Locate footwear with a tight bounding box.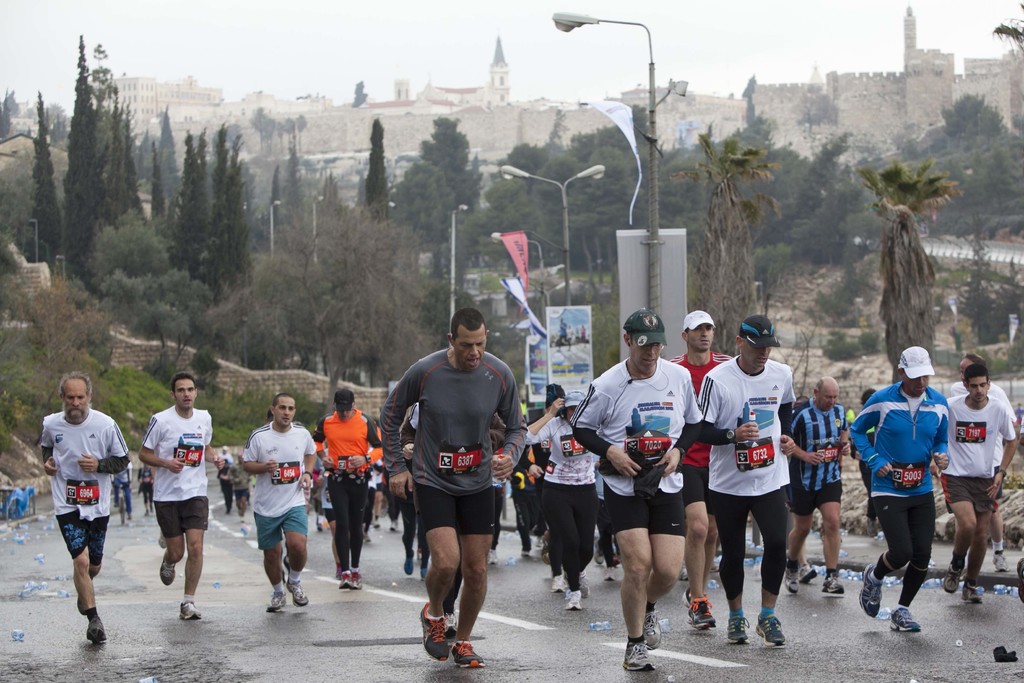
[362, 529, 371, 544].
